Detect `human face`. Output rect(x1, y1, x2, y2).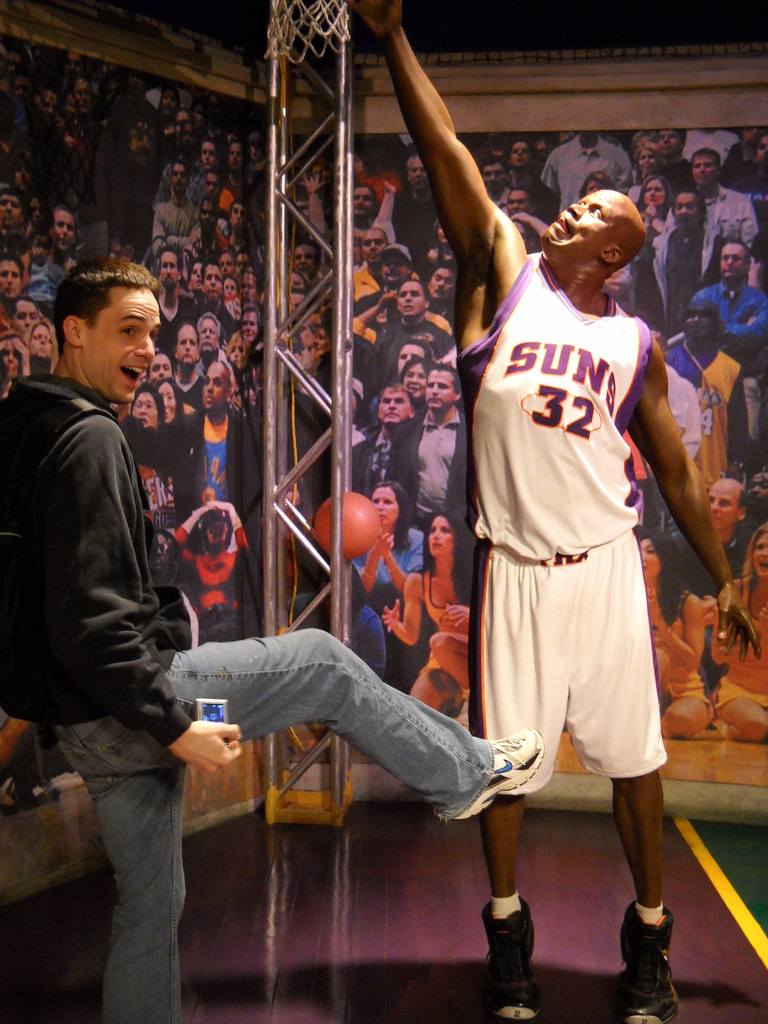
rect(719, 246, 741, 278).
